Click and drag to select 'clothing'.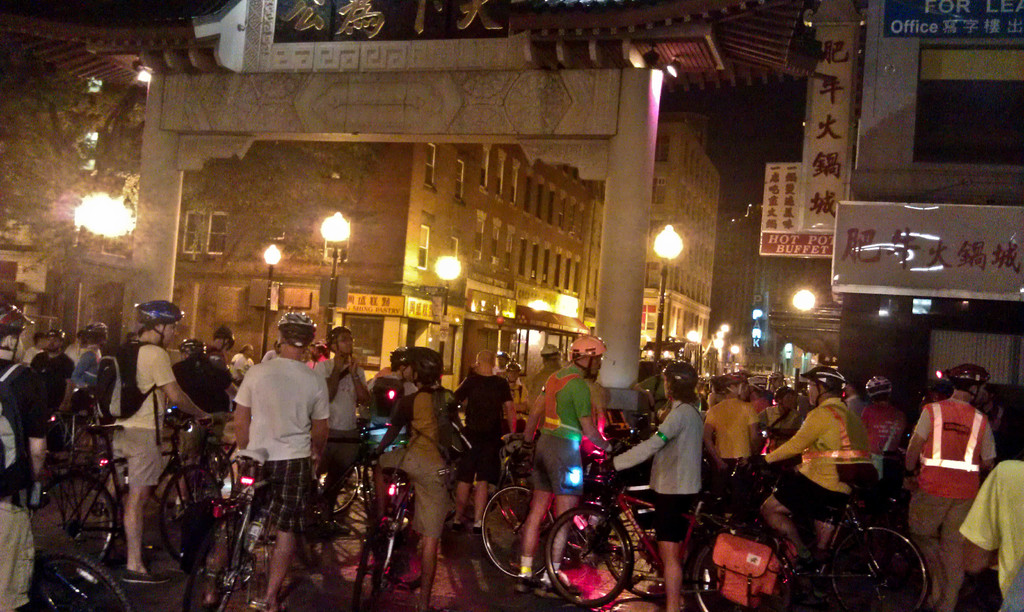
Selection: [x1=520, y1=360, x2=594, y2=502].
